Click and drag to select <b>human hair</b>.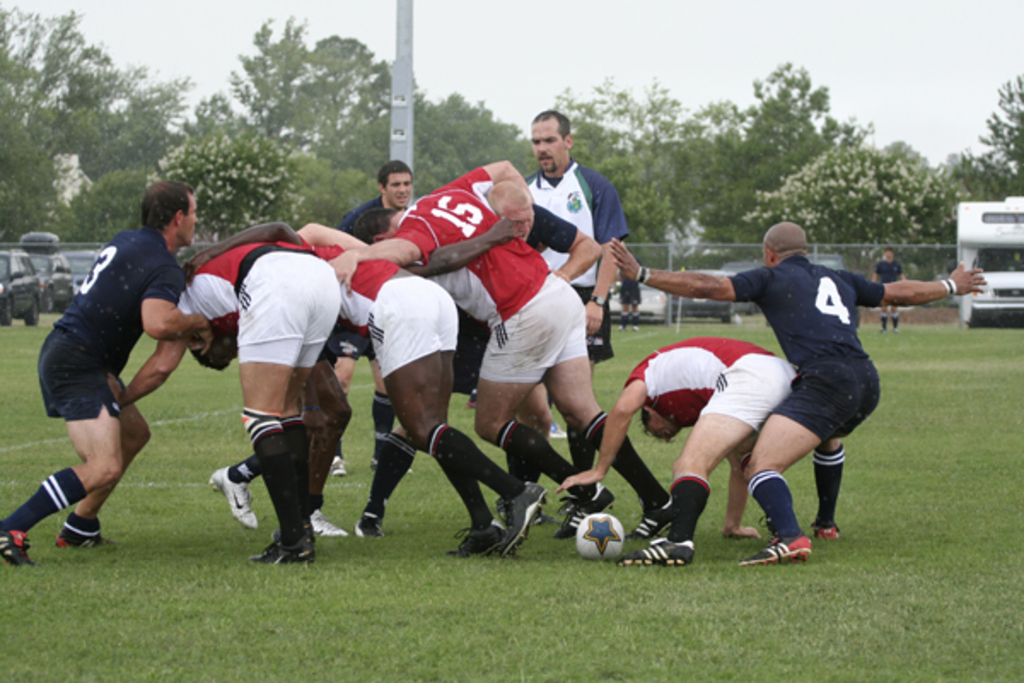
Selection: bbox=(532, 106, 572, 140).
